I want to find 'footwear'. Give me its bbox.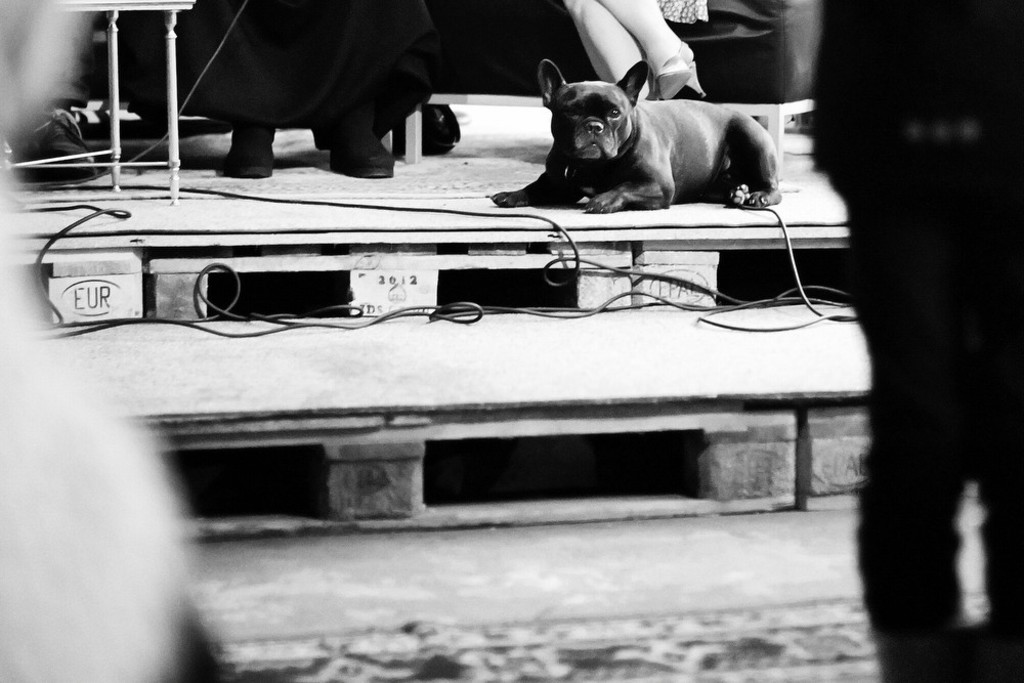
[326, 123, 396, 182].
